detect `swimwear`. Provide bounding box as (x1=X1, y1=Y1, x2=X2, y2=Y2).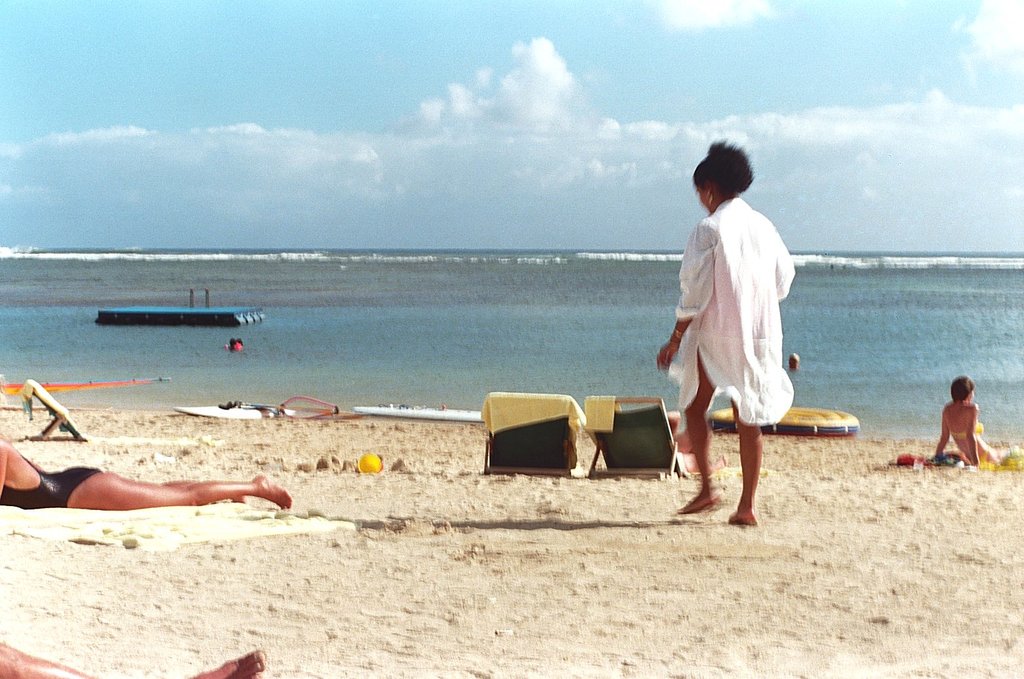
(x1=945, y1=421, x2=988, y2=439).
